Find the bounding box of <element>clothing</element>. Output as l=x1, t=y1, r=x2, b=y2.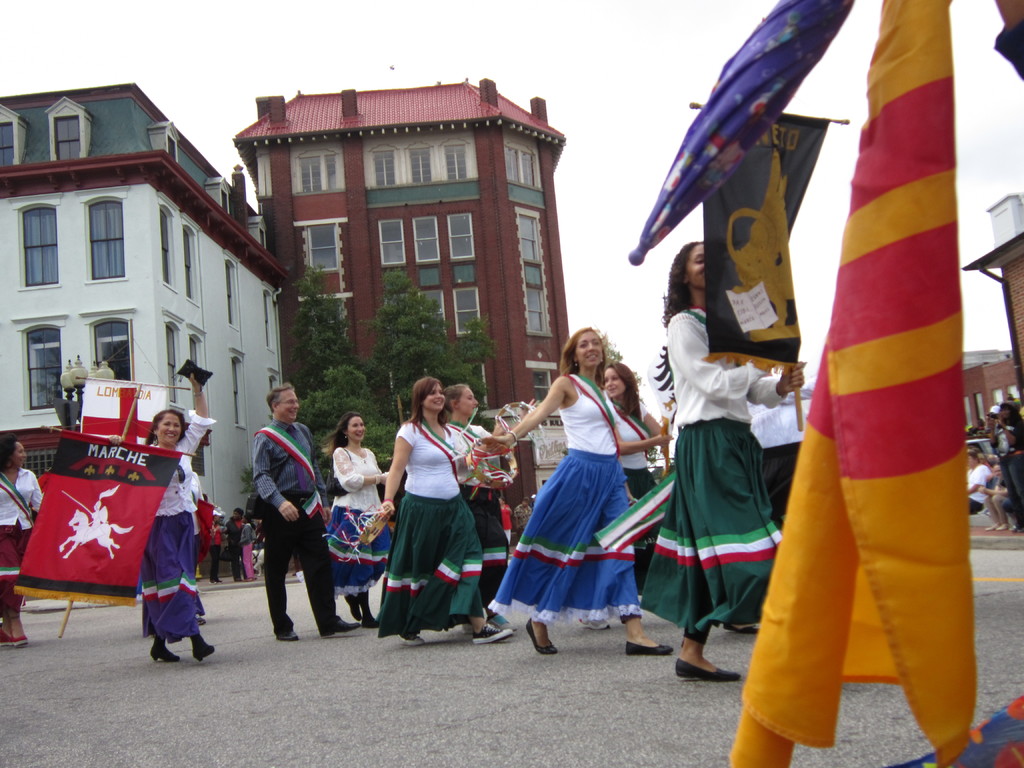
l=446, t=417, r=507, b=606.
